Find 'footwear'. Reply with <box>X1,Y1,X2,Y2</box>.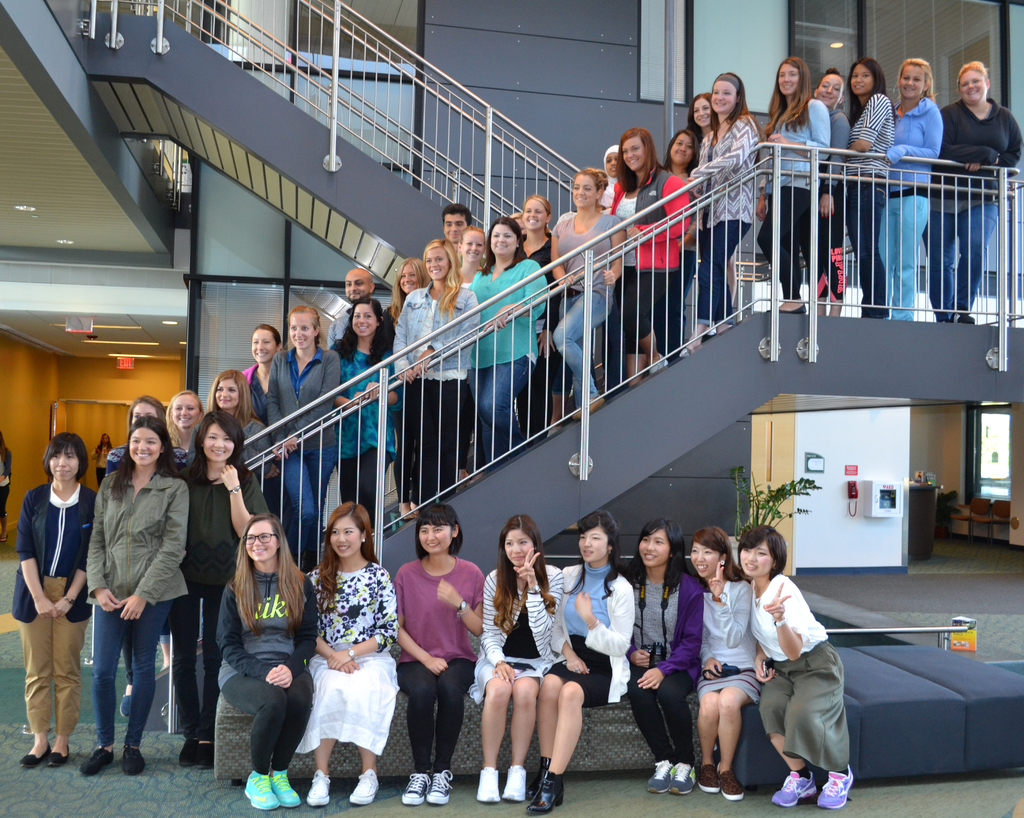
<box>350,770,375,805</box>.
